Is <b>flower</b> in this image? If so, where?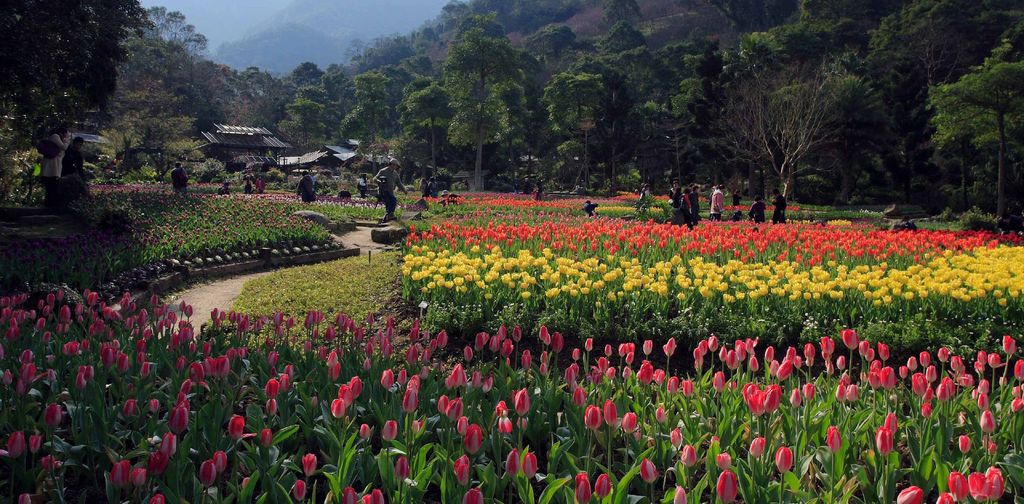
Yes, at 956/435/972/455.
